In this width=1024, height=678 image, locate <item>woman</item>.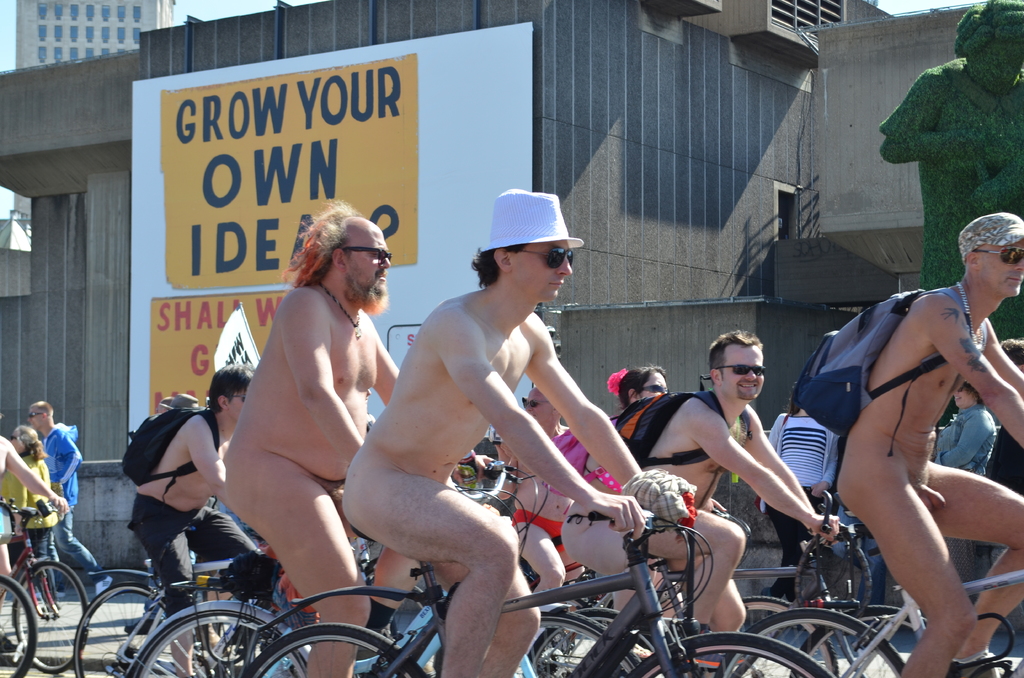
Bounding box: locate(556, 368, 675, 611).
